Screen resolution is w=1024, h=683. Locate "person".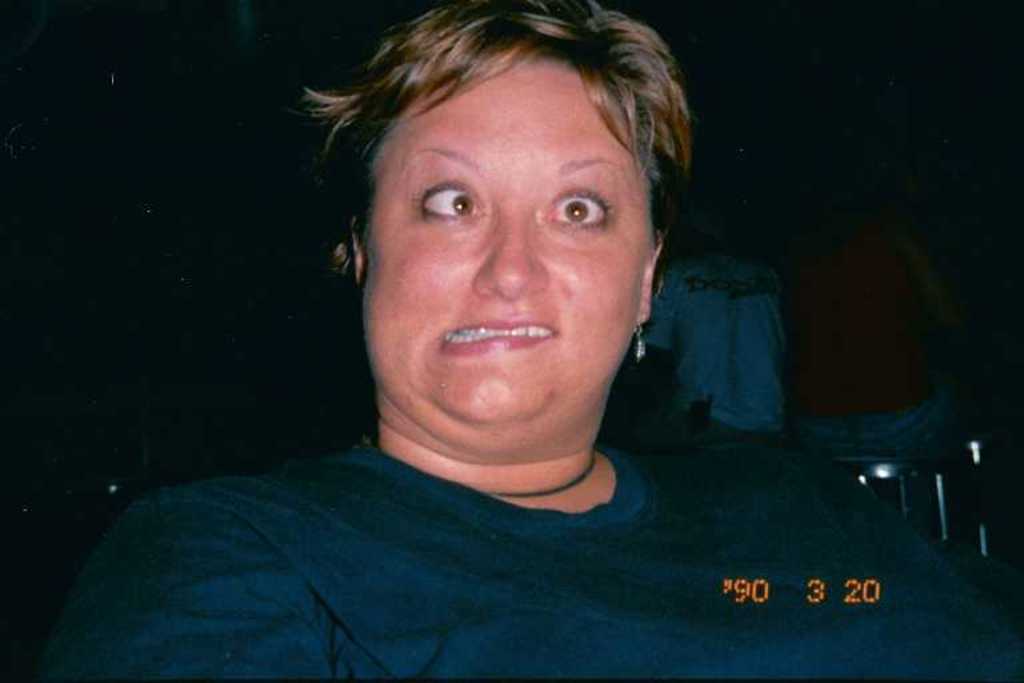
Rect(31, 1, 1008, 682).
